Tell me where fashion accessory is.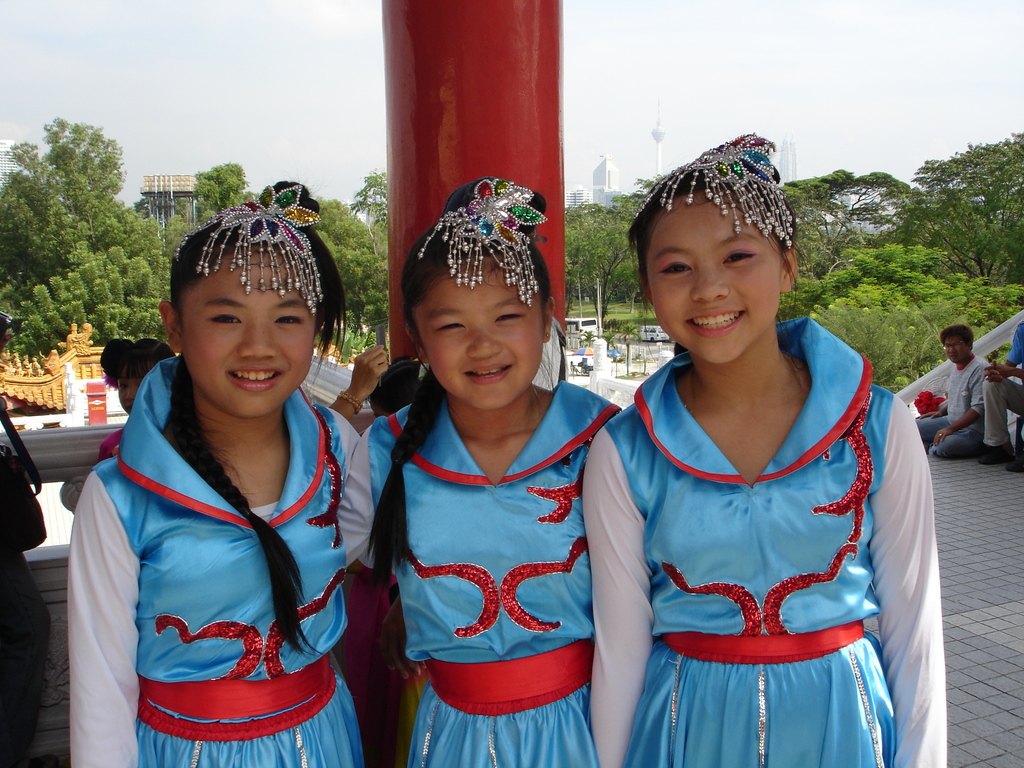
fashion accessory is at <bbox>980, 444, 1012, 463</bbox>.
